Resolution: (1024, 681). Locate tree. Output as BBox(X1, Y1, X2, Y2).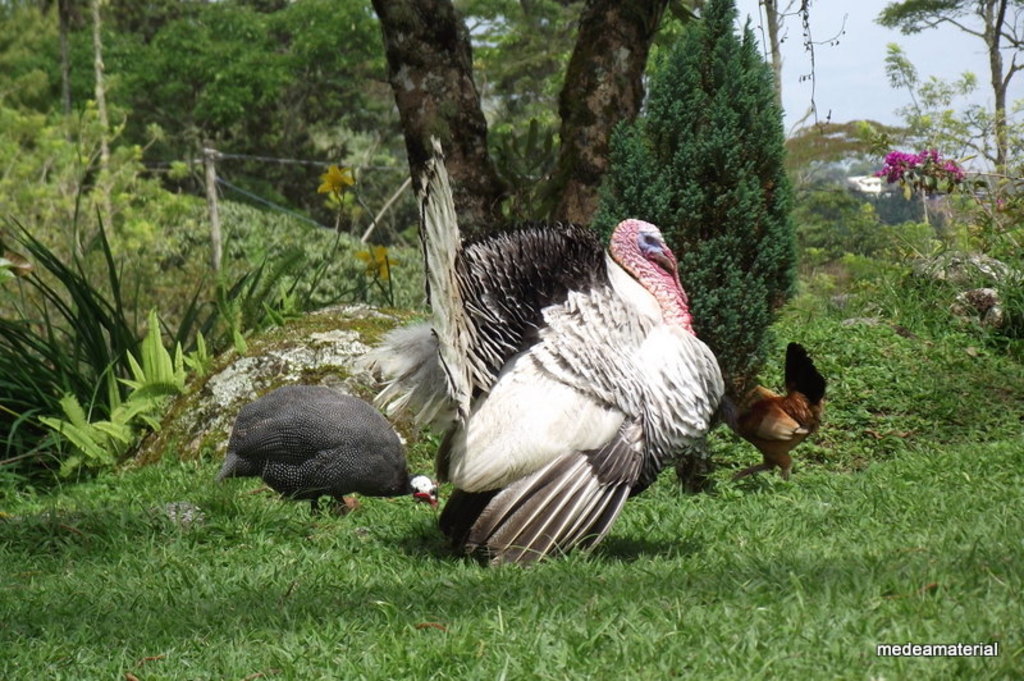
BBox(365, 0, 669, 317).
